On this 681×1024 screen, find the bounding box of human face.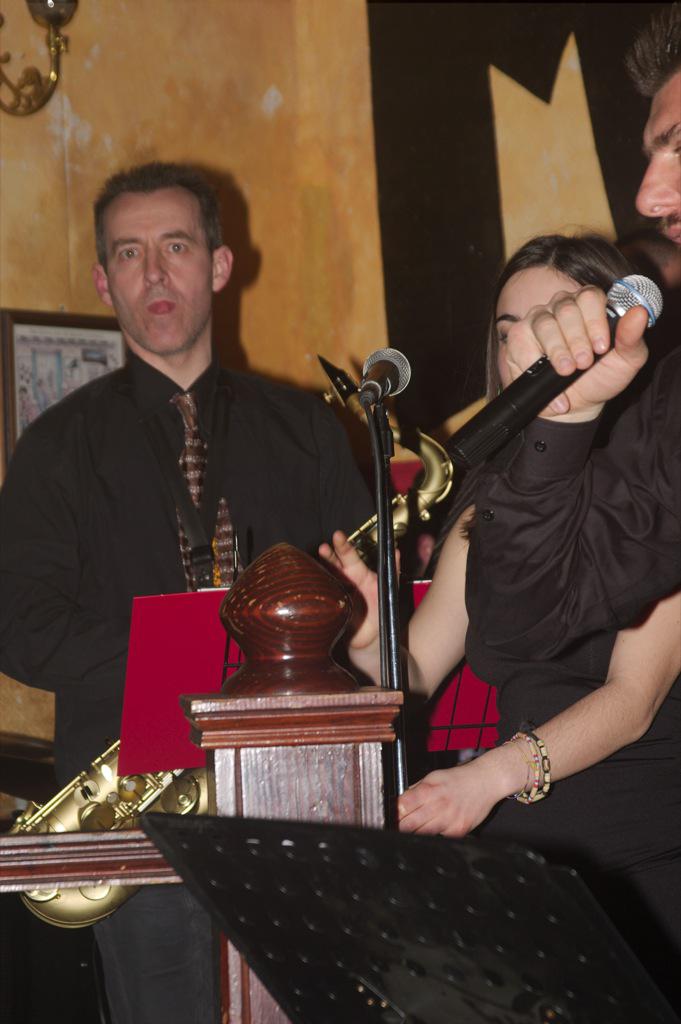
Bounding box: bbox(492, 270, 581, 384).
